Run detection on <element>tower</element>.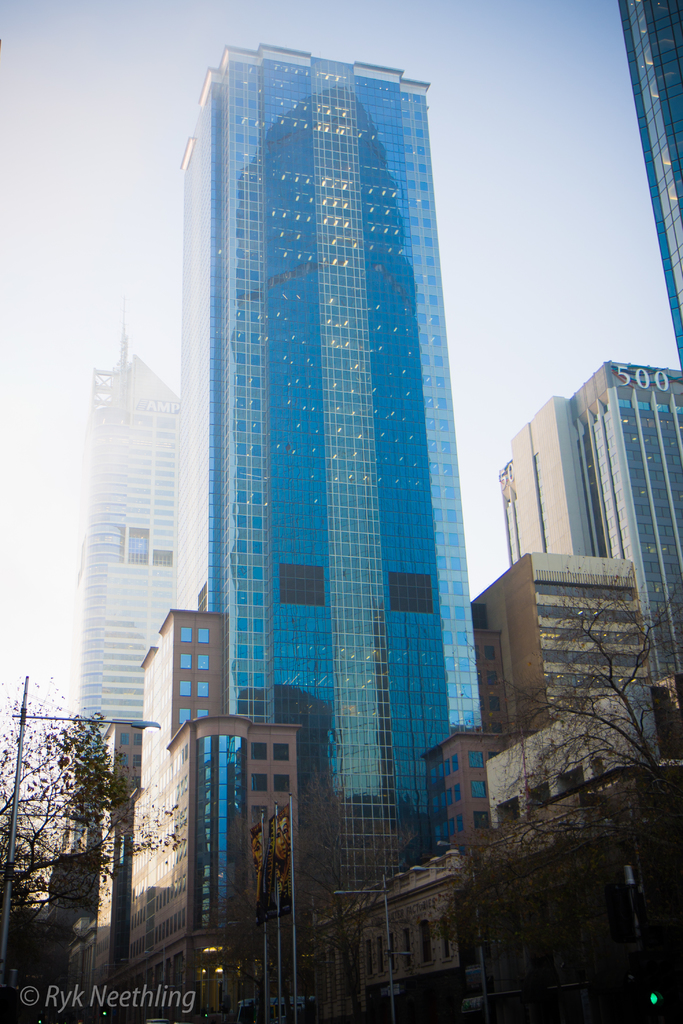
Result: [460, 556, 679, 829].
